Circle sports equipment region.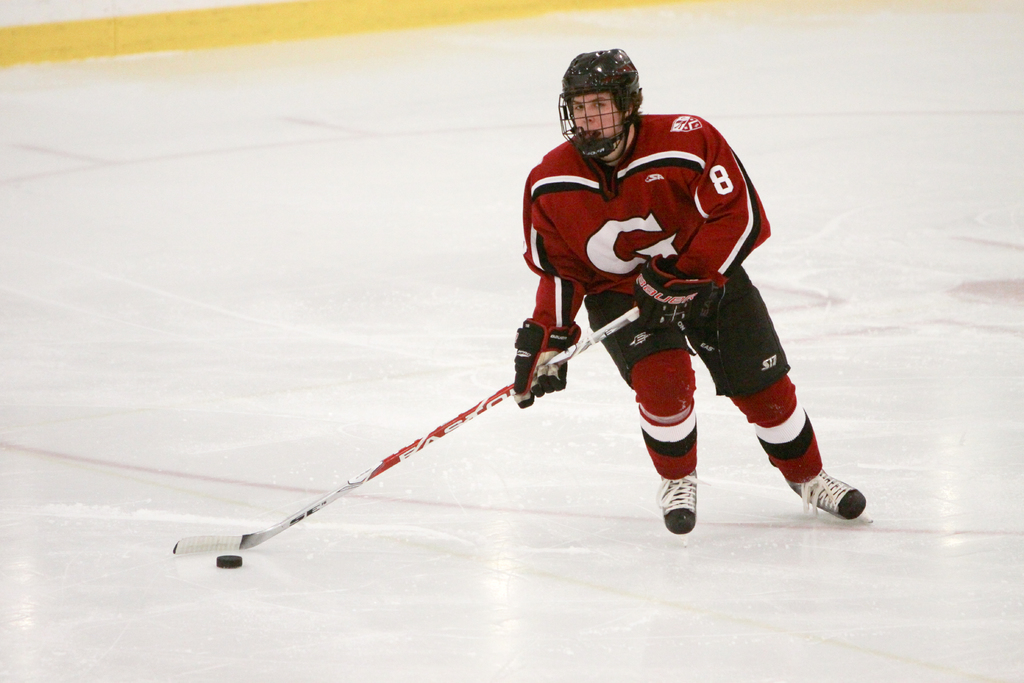
Region: (left=560, top=47, right=639, bottom=167).
